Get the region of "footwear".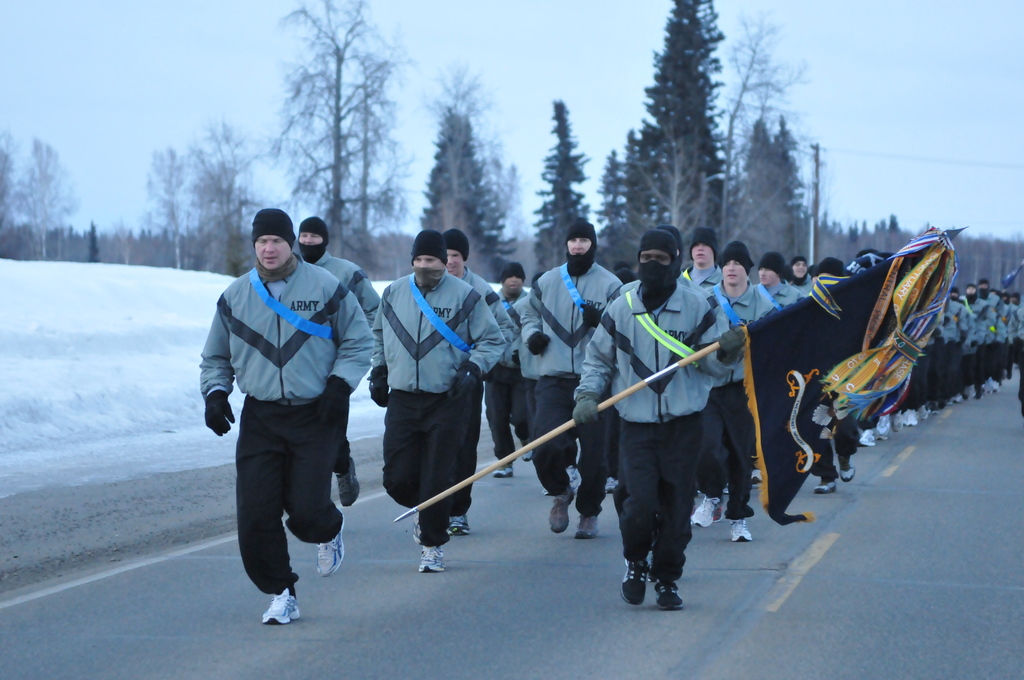
locate(316, 513, 346, 577).
